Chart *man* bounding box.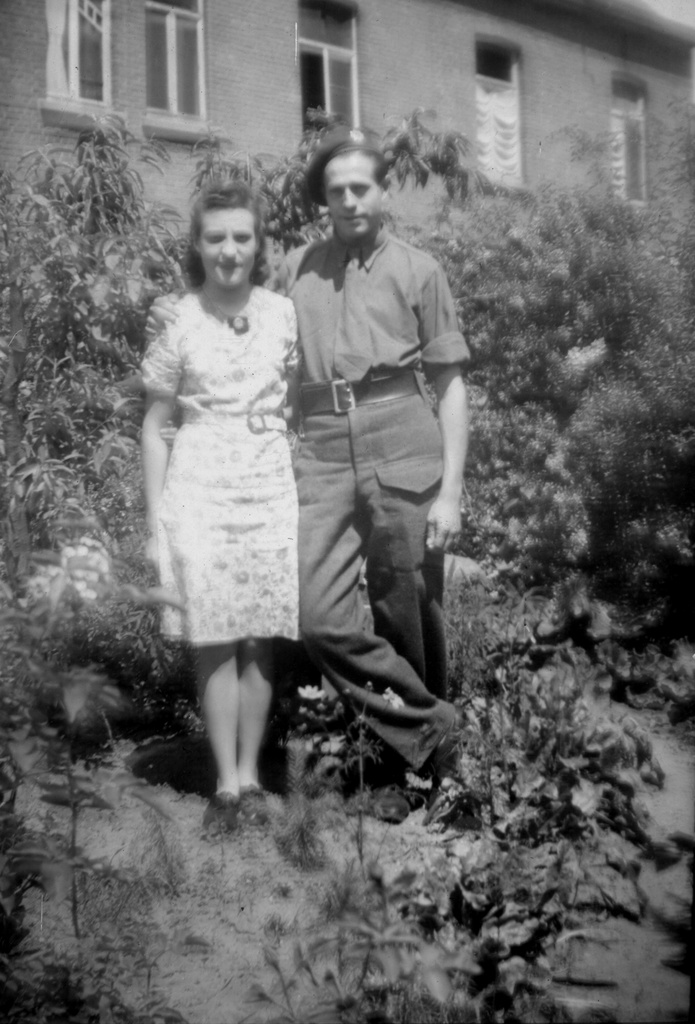
Charted: x1=140, y1=124, x2=467, y2=830.
